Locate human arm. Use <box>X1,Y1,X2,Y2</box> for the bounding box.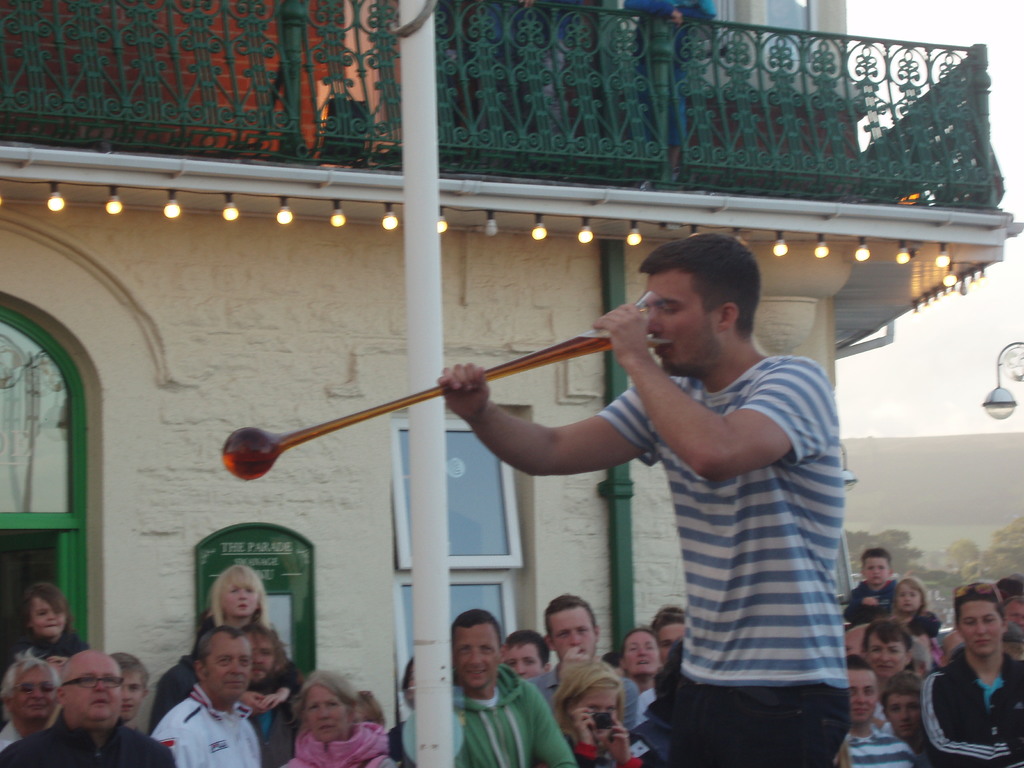
<box>842,586,878,625</box>.
